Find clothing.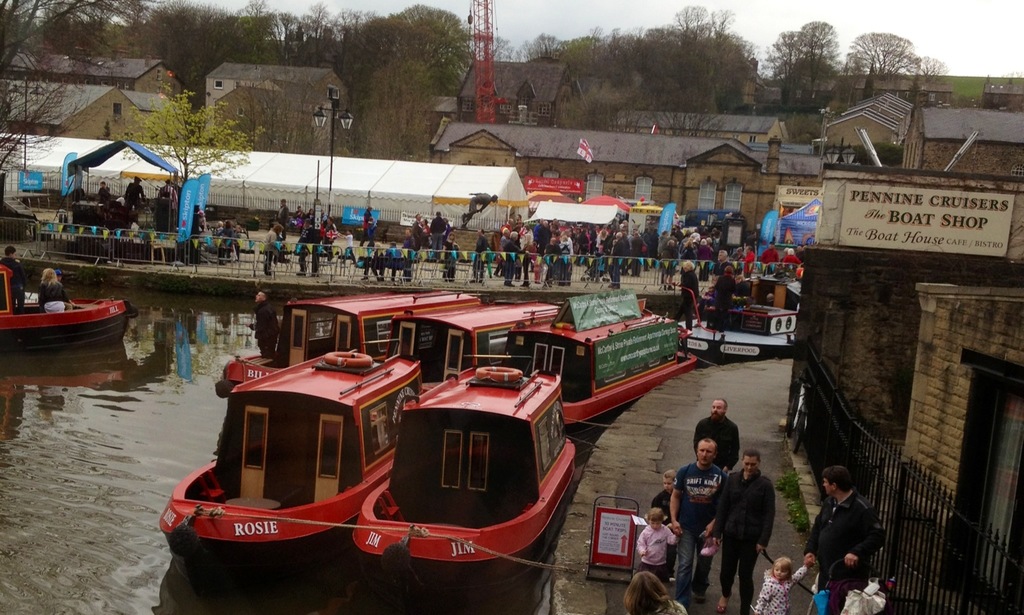
pyautogui.locateOnScreen(41, 281, 71, 301).
